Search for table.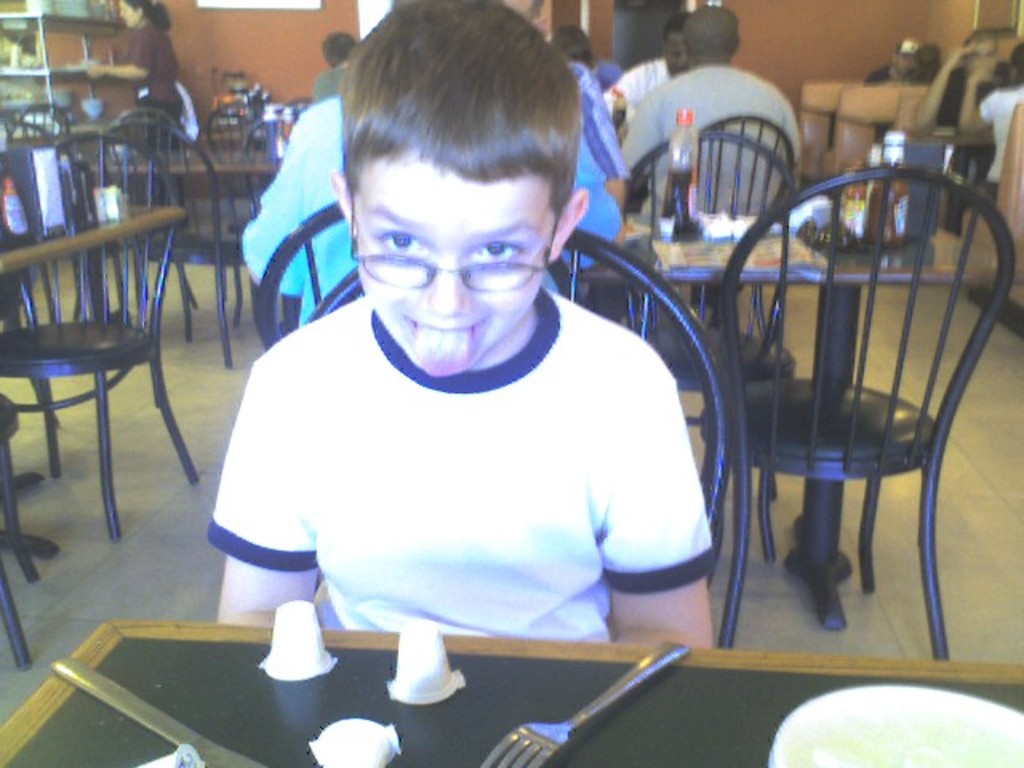
Found at x1=85, y1=142, x2=278, y2=326.
